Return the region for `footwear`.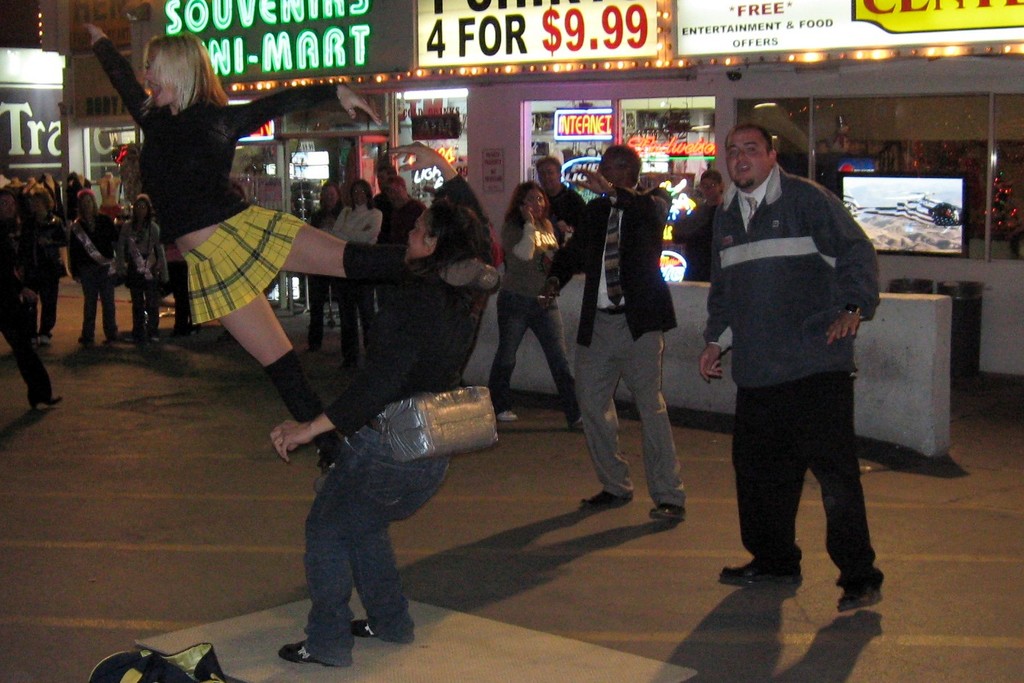
BBox(491, 405, 536, 426).
